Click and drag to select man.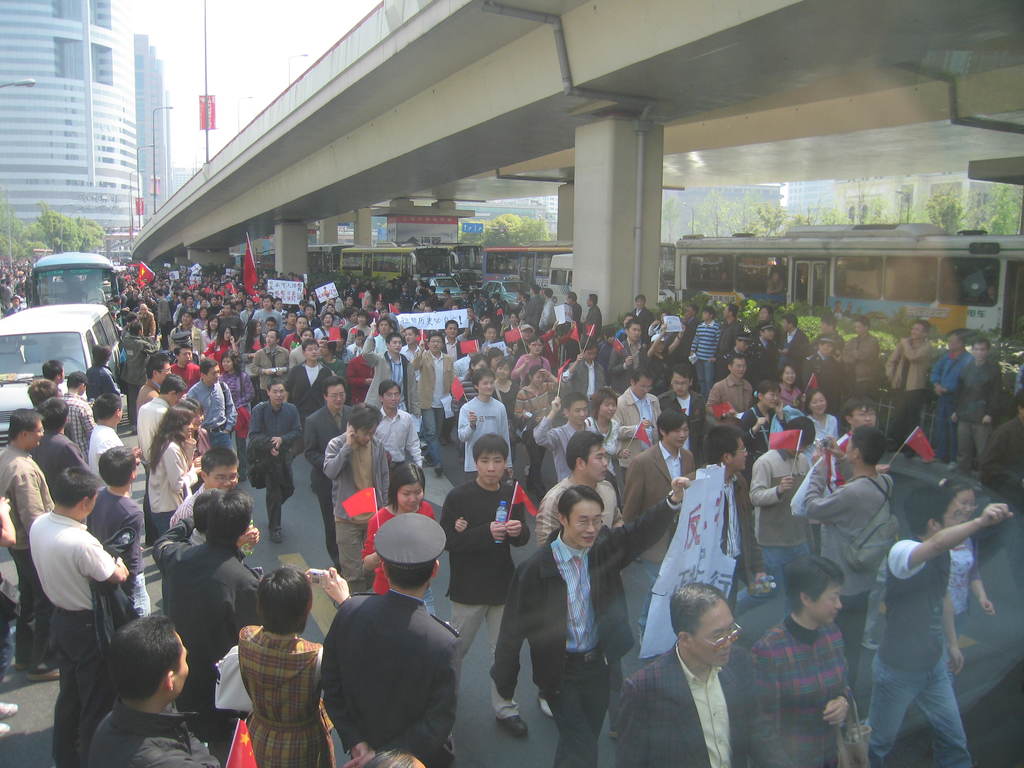
Selection: [33, 397, 89, 488].
